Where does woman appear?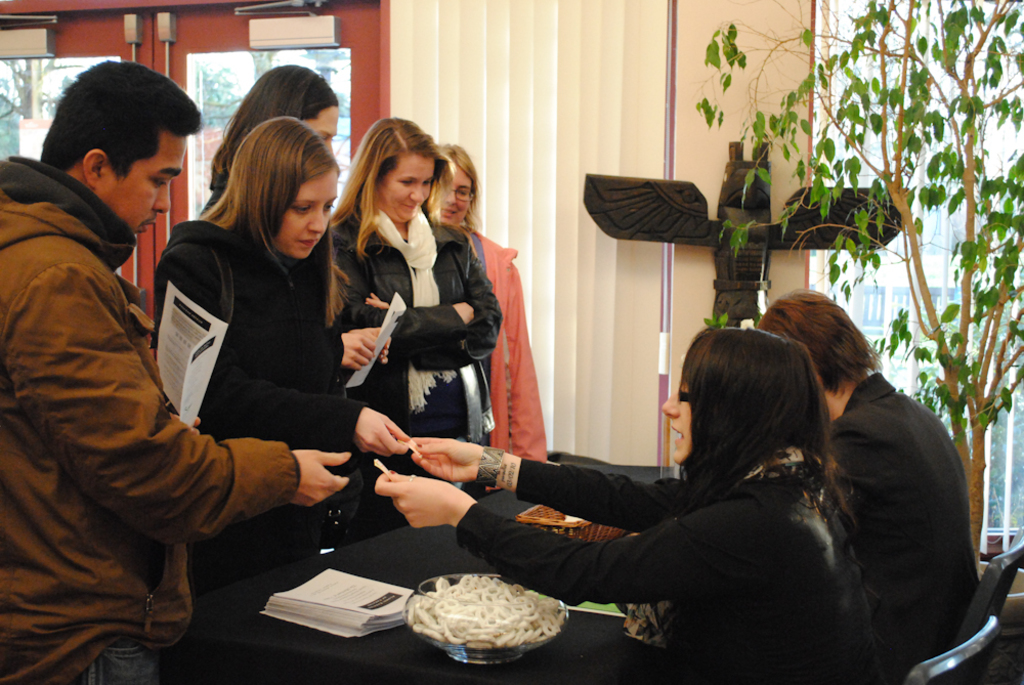
Appears at 424 139 544 498.
